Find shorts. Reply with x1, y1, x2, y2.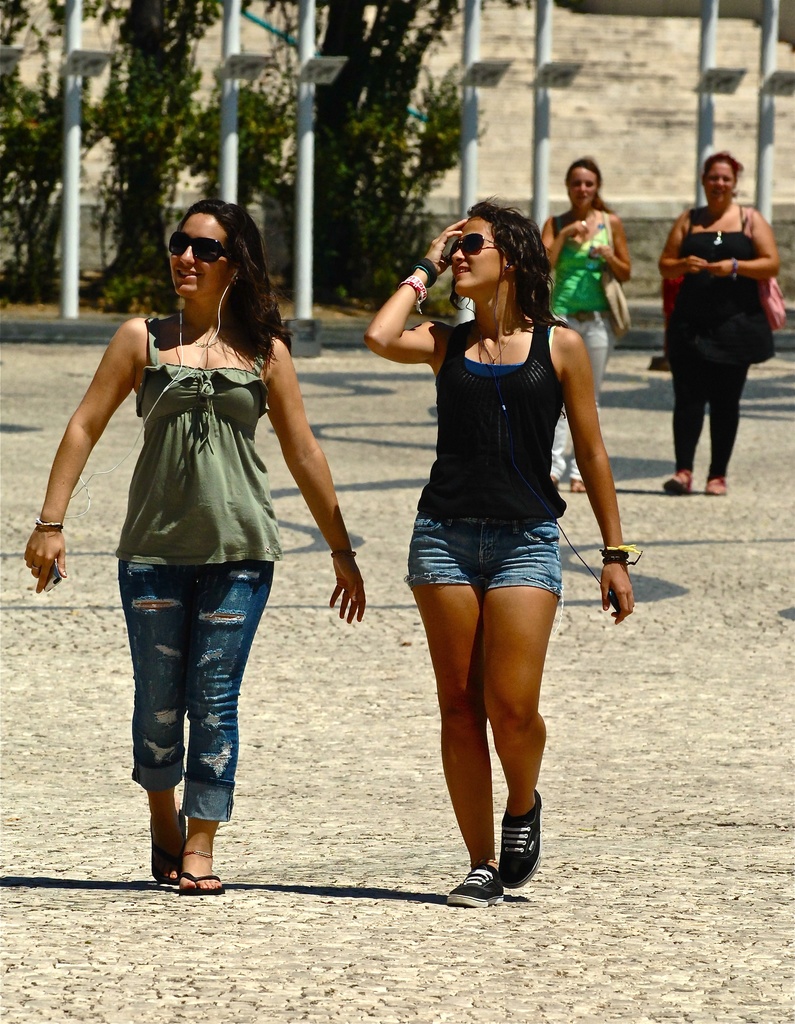
388, 502, 597, 608.
